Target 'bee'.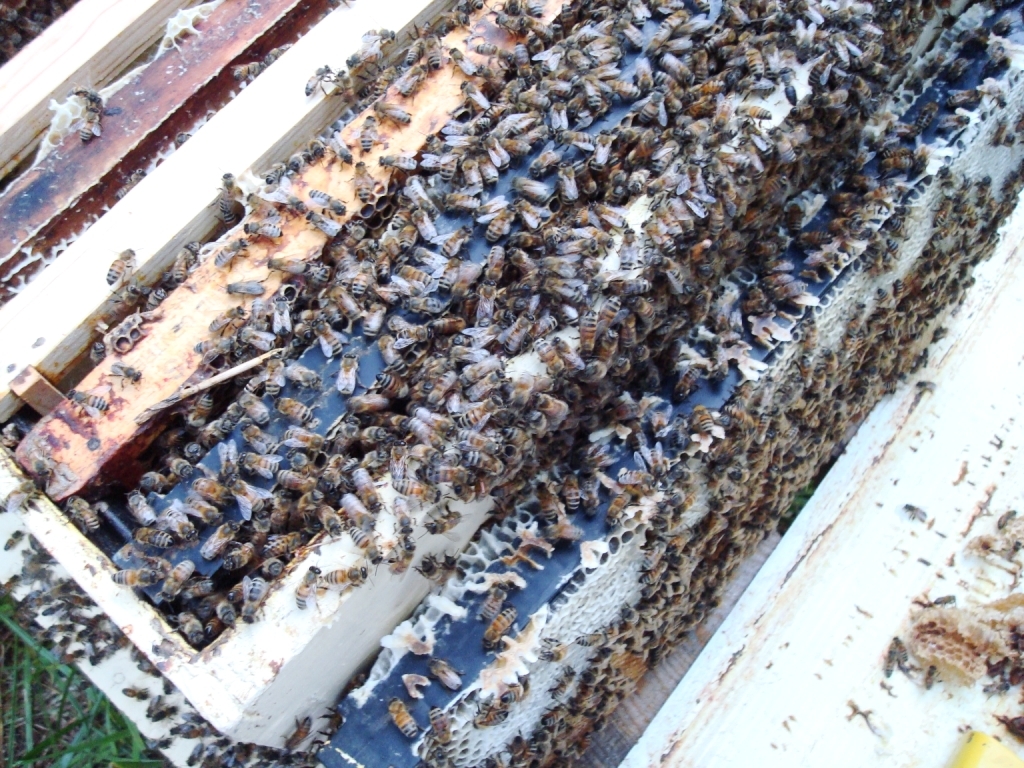
Target region: {"x1": 381, "y1": 334, "x2": 410, "y2": 375}.
